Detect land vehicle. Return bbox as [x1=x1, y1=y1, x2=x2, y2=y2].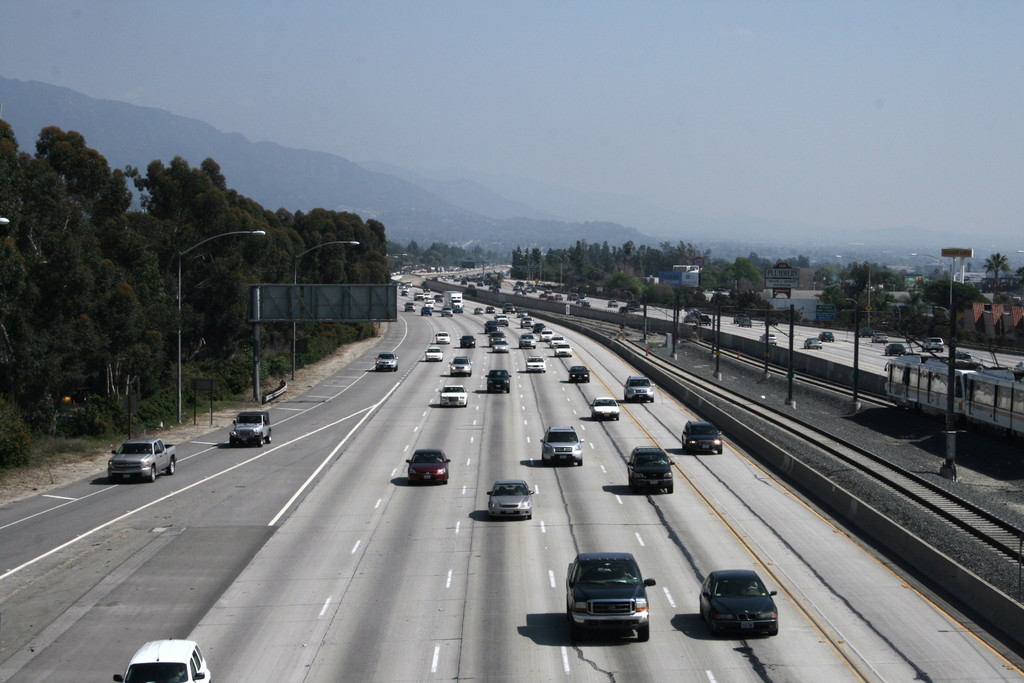
[x1=607, y1=297, x2=620, y2=308].
